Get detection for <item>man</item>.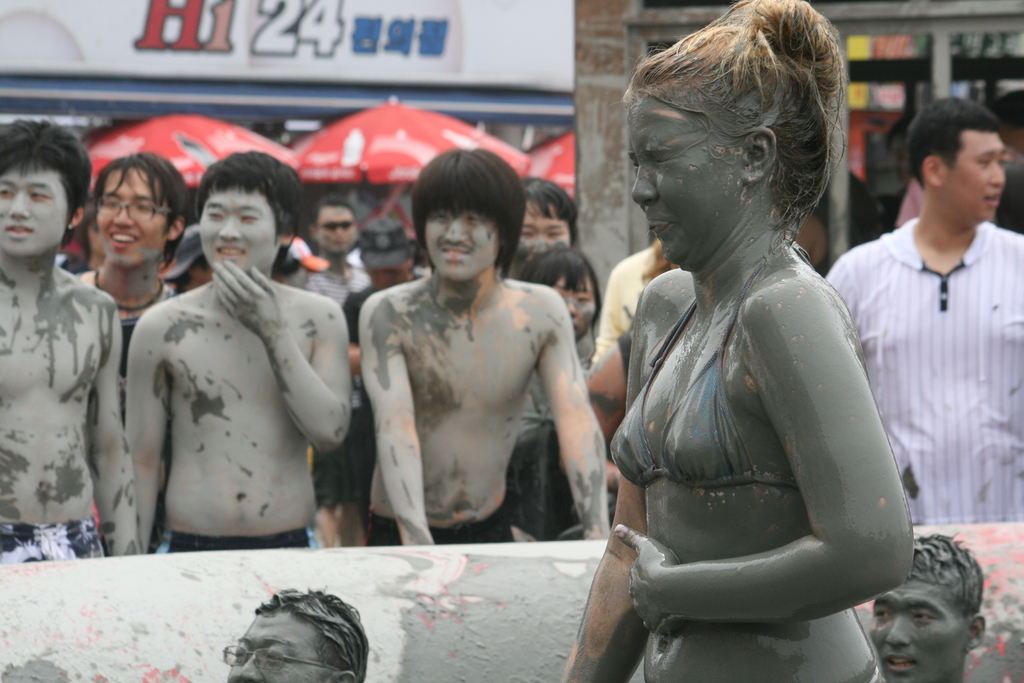
Detection: l=823, t=98, r=1023, b=521.
